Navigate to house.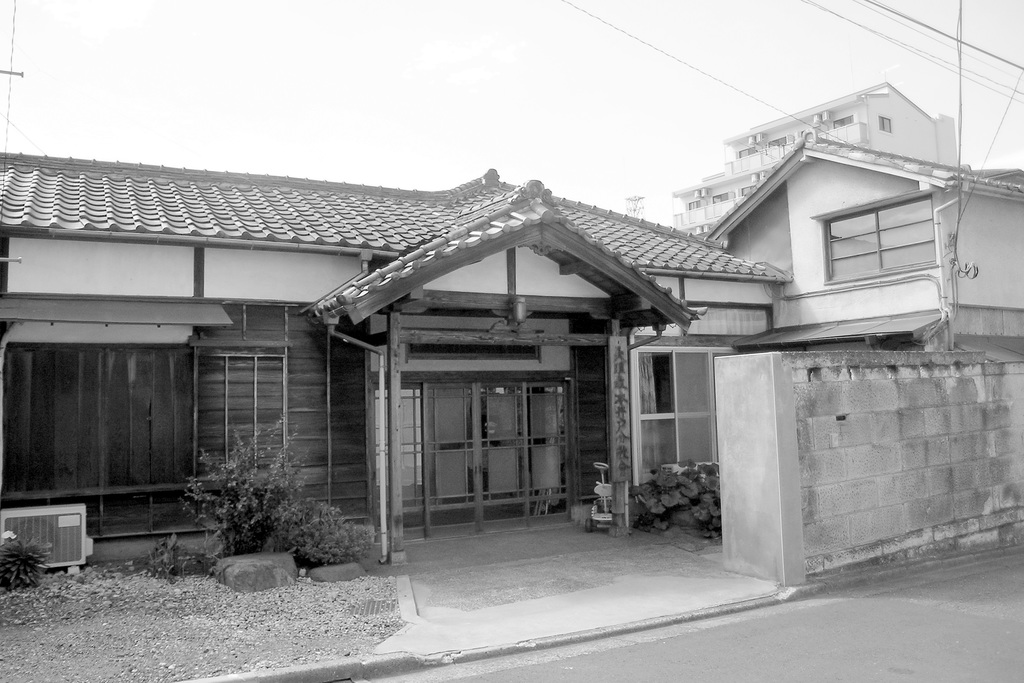
Navigation target: detection(673, 83, 957, 243).
